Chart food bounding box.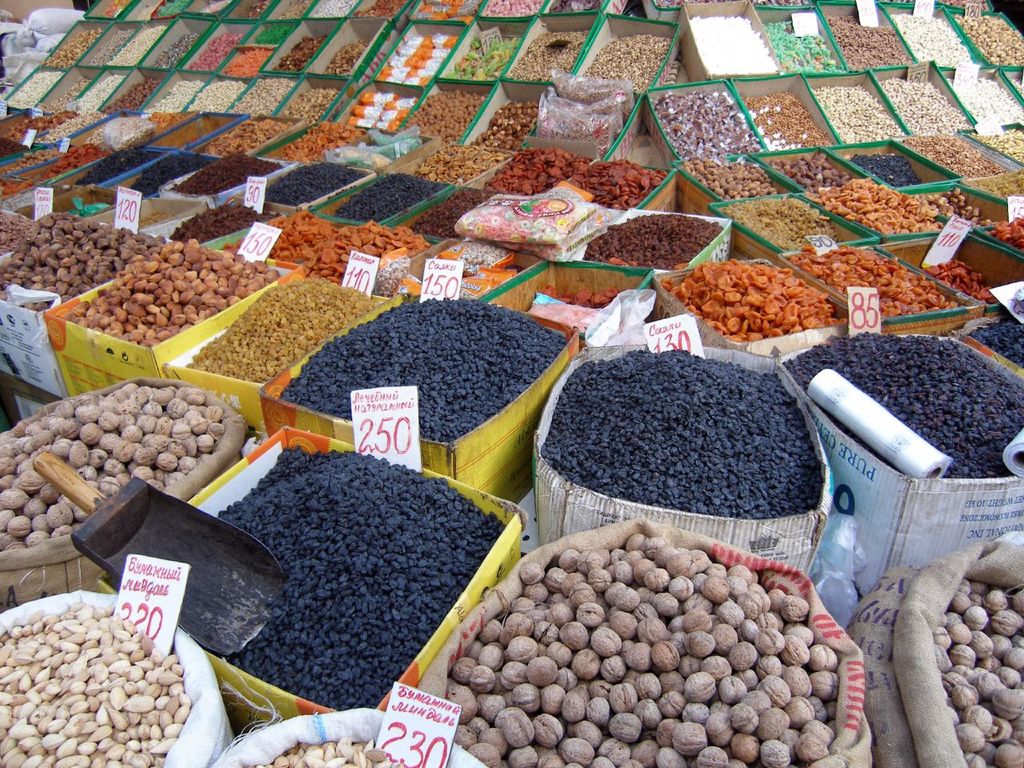
Charted: 102:0:130:19.
